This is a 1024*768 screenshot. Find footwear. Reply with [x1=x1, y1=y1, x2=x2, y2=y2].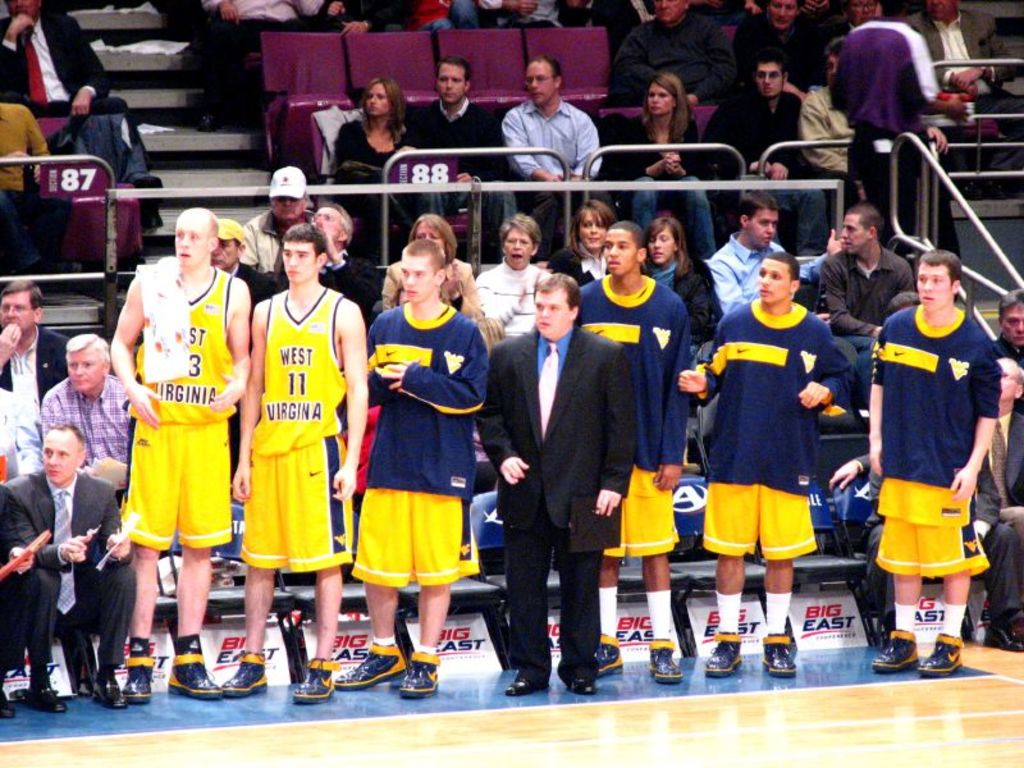
[x1=294, y1=655, x2=344, y2=703].
